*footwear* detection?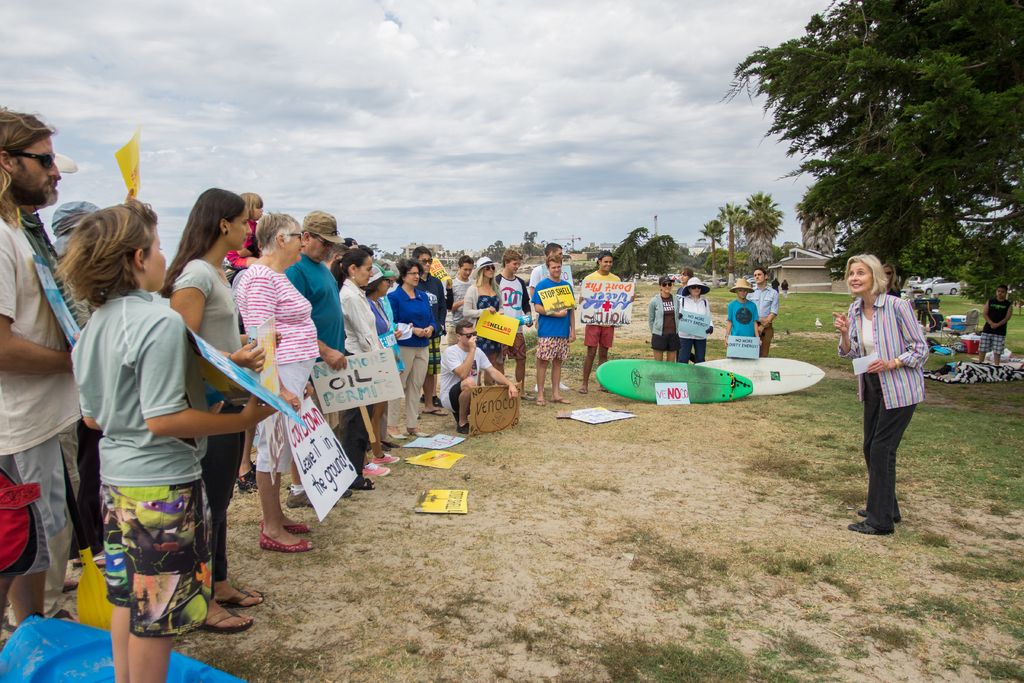
BBox(456, 421, 470, 436)
